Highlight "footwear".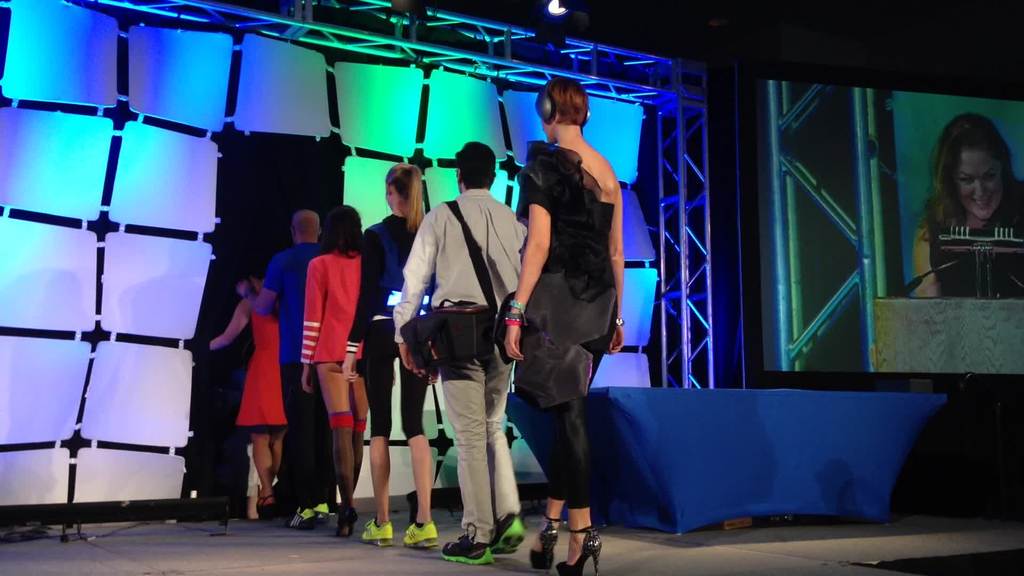
Highlighted region: {"x1": 257, "y1": 492, "x2": 279, "y2": 522}.
